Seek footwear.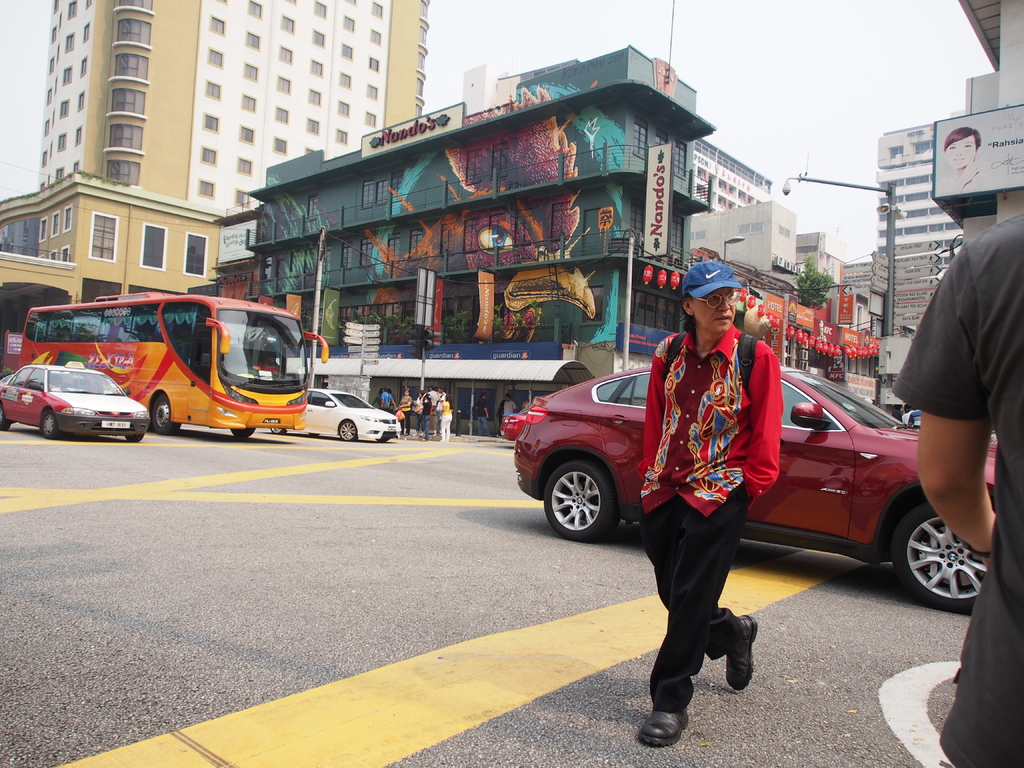
(724, 612, 758, 689).
